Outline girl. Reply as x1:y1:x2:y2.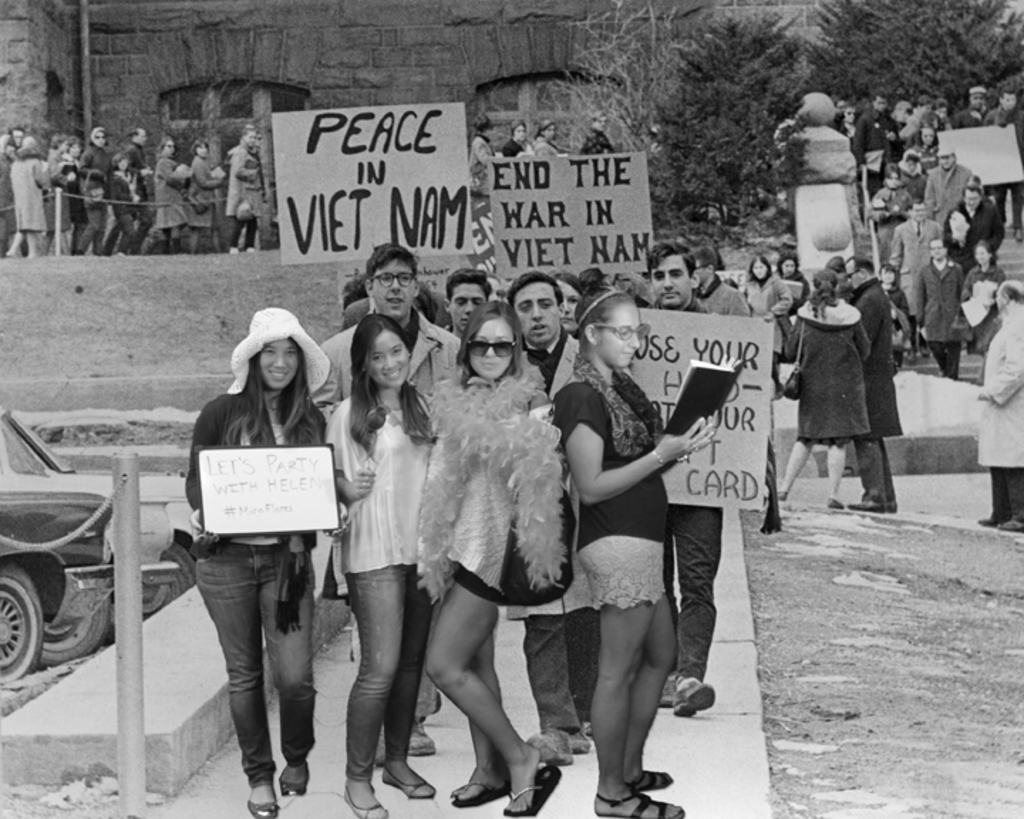
550:274:711:815.
